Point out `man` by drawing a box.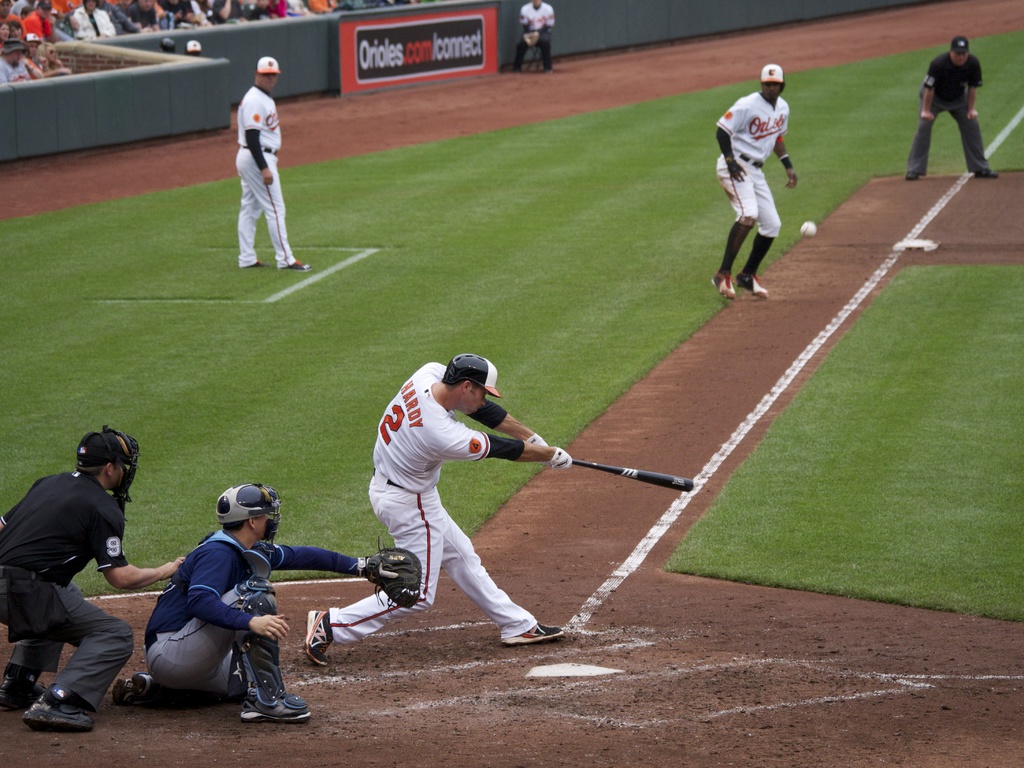
238/58/320/273.
